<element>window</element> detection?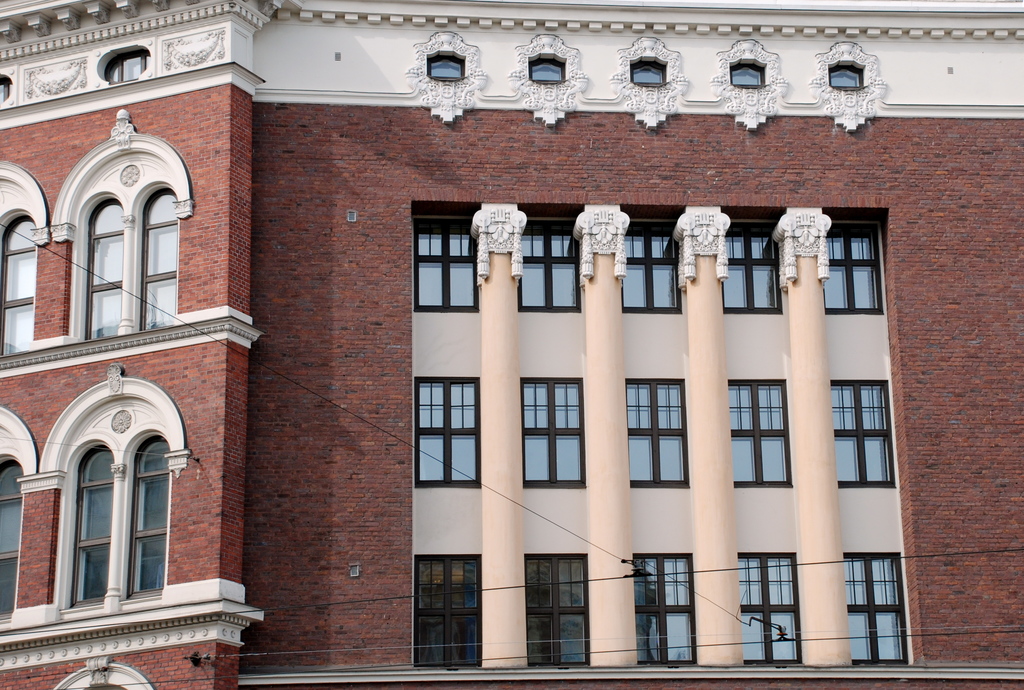
[728,374,792,490]
